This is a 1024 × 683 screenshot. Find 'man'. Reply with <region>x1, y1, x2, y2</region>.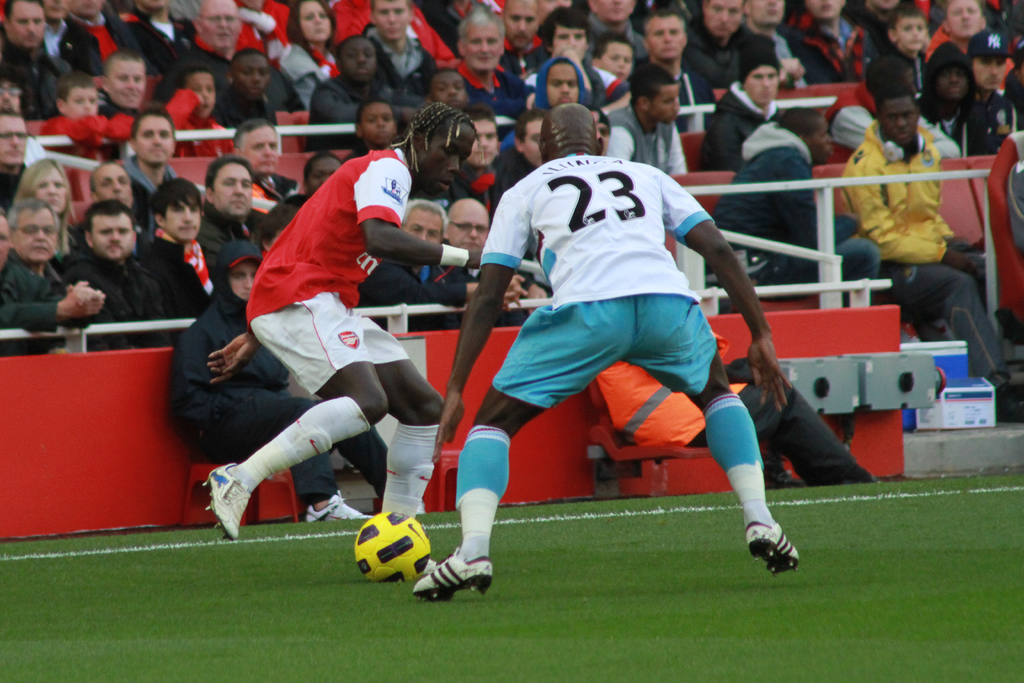
<region>160, 1, 241, 98</region>.
